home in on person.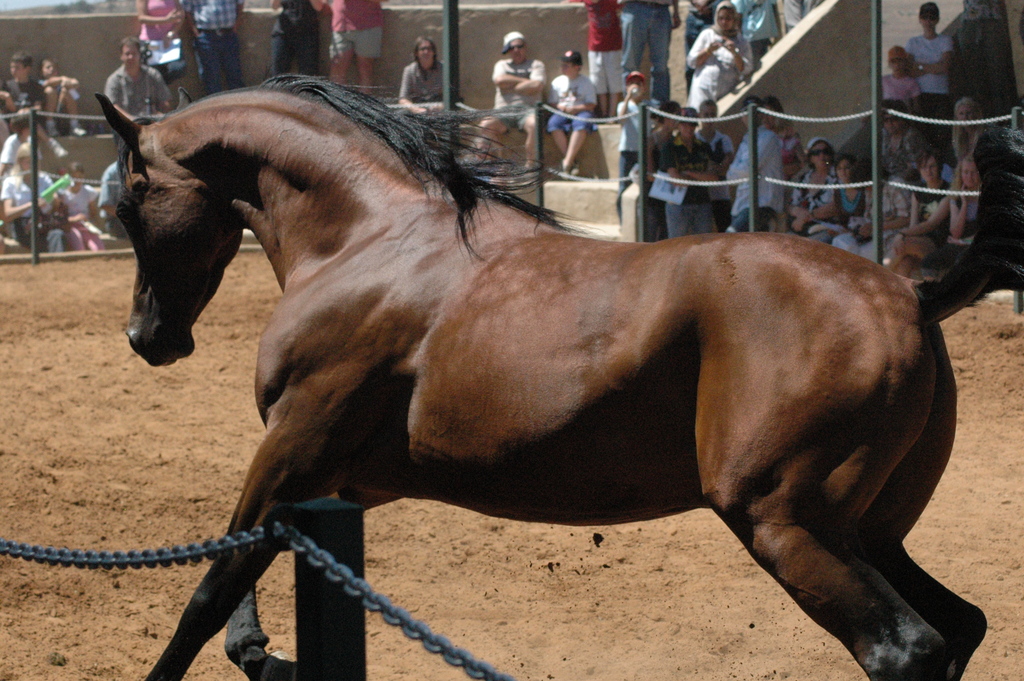
Homed in at box=[329, 0, 374, 103].
